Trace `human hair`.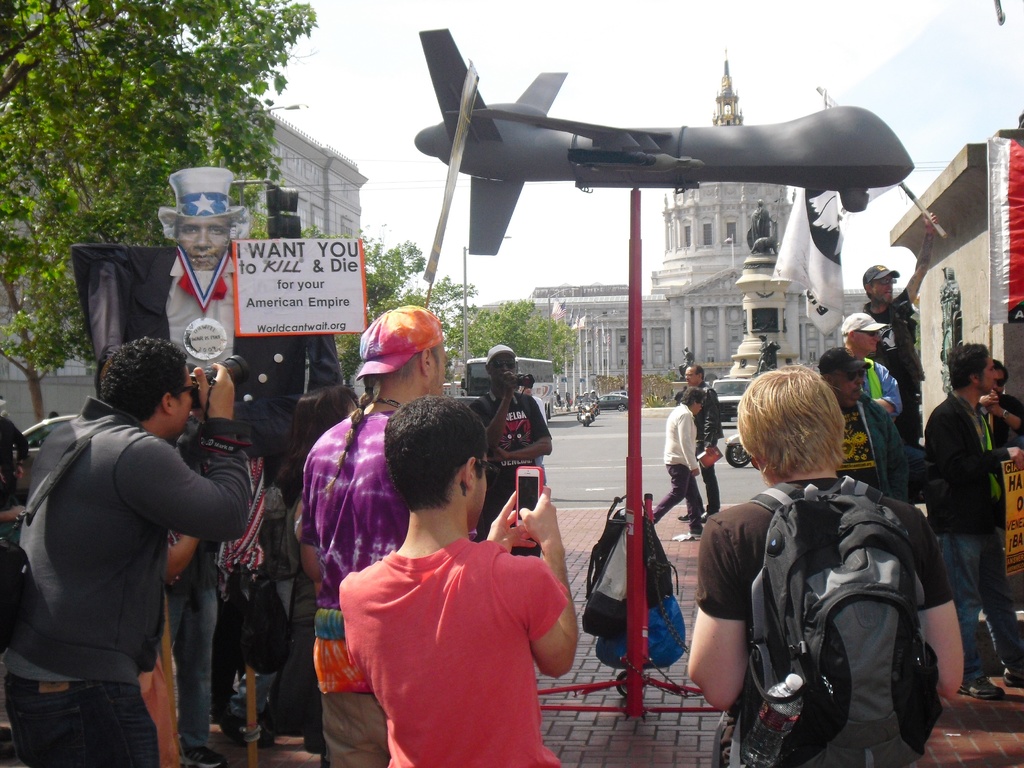
Traced to crop(683, 387, 703, 412).
